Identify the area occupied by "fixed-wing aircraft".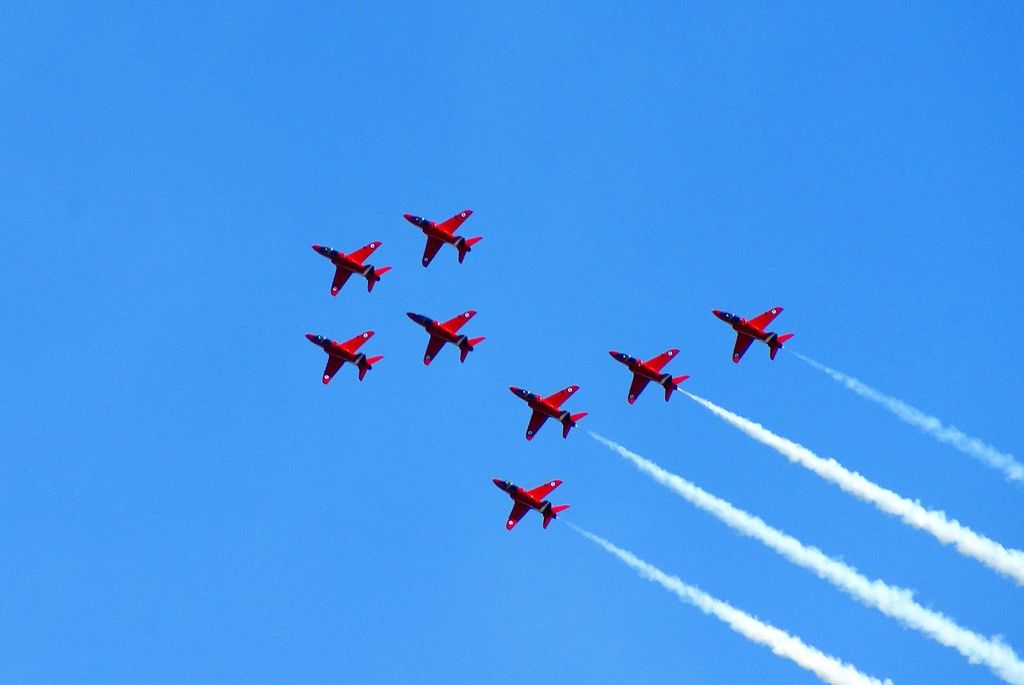
Area: x1=495, y1=480, x2=572, y2=531.
